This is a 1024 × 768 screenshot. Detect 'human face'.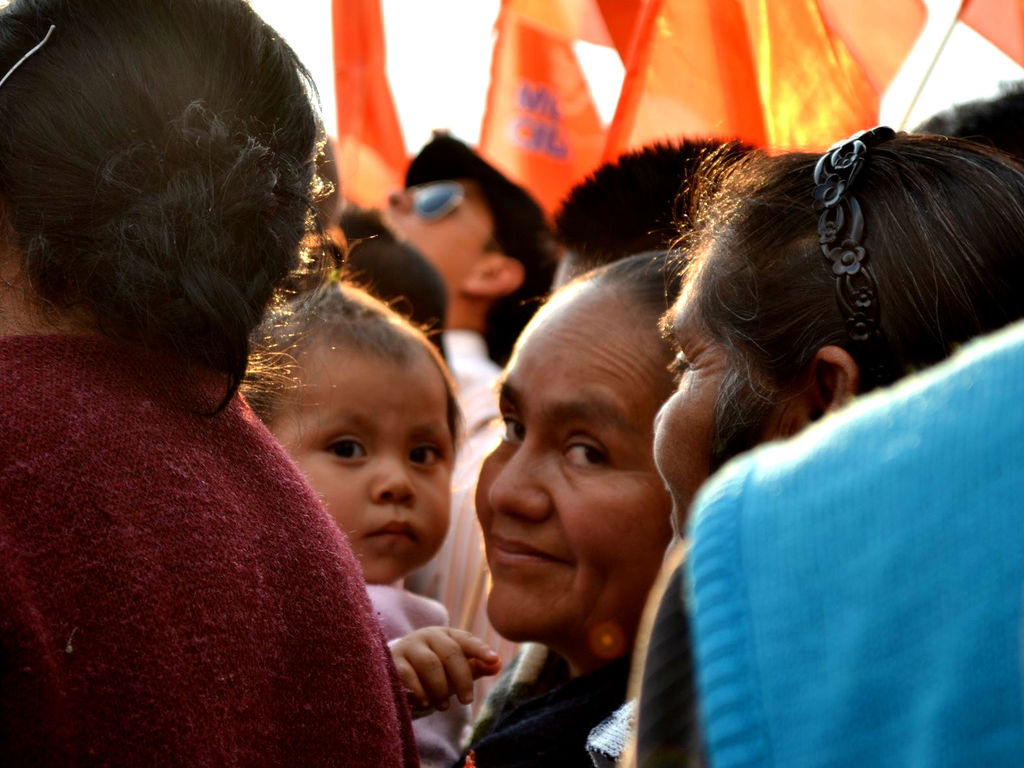
bbox=[474, 288, 671, 644].
